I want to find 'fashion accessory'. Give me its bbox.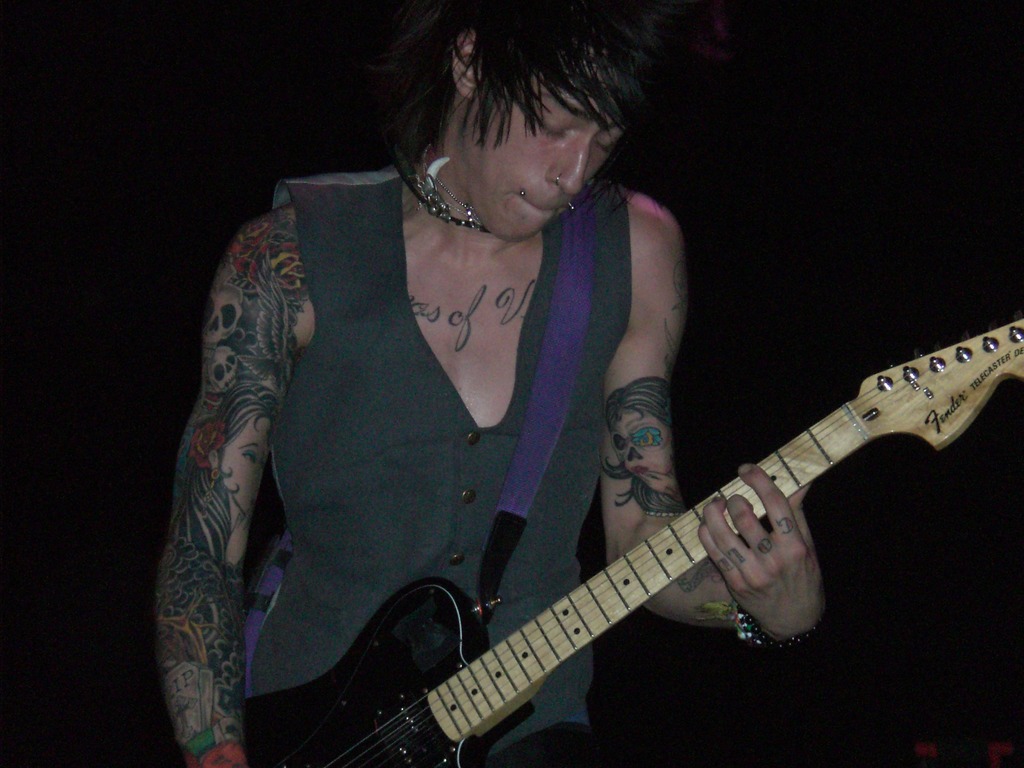
region(569, 201, 575, 212).
